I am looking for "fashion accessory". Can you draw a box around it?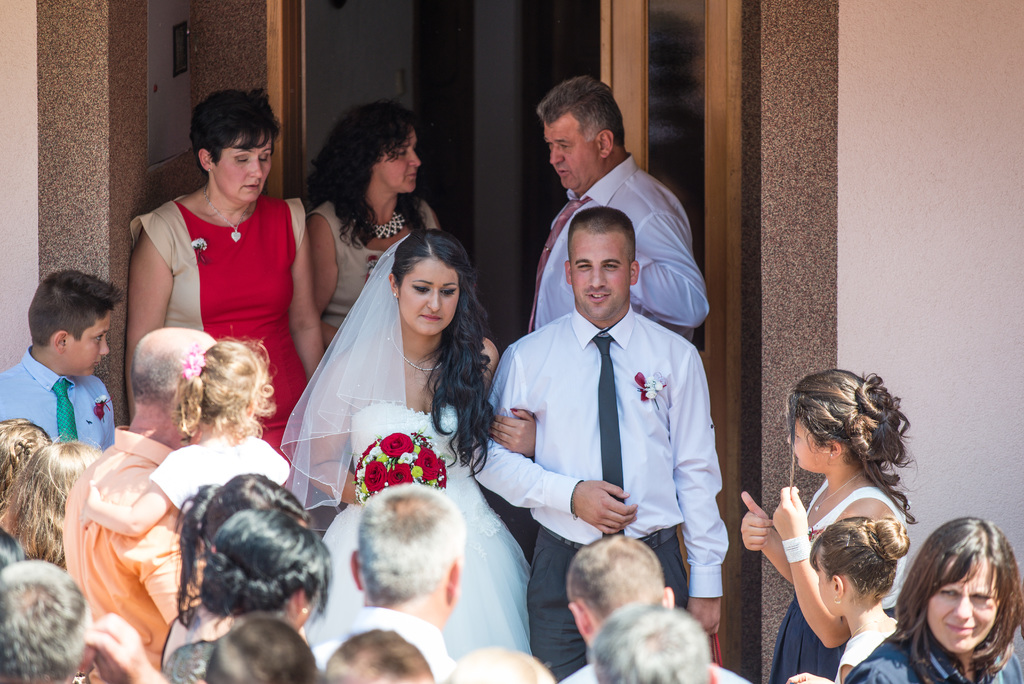
Sure, the bounding box is bbox=[527, 197, 590, 331].
